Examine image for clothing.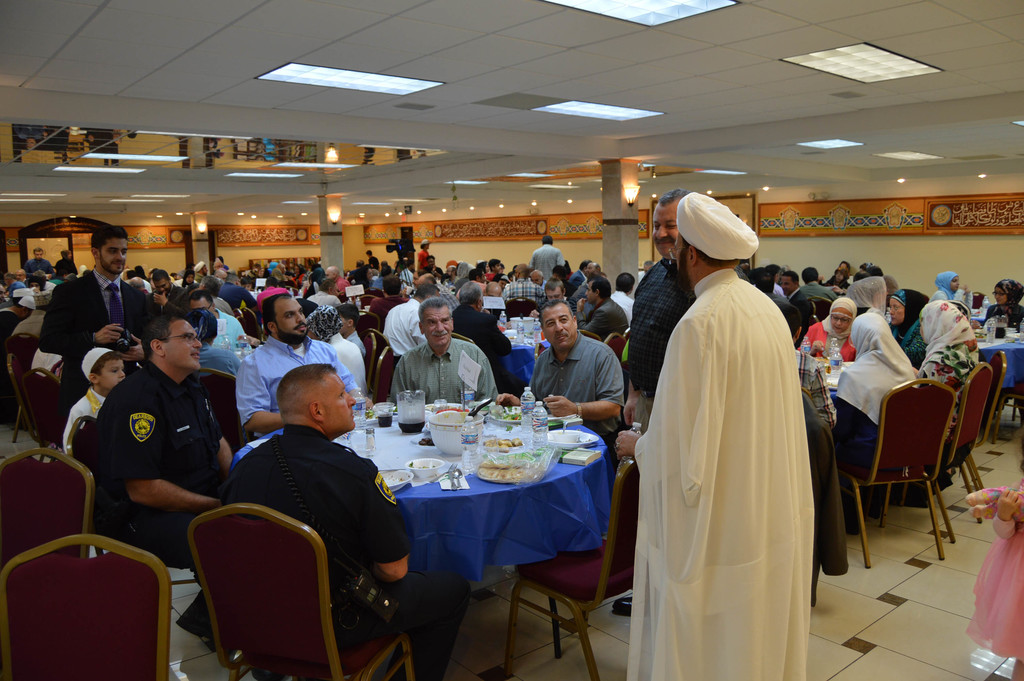
Examination result: crop(333, 275, 350, 299).
